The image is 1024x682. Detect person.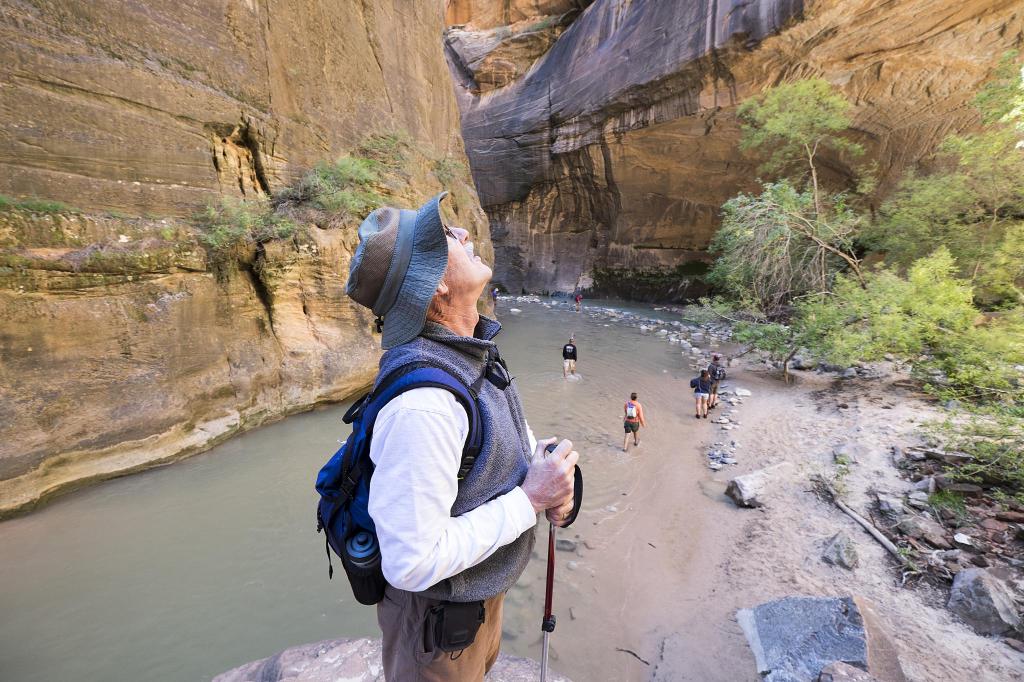
Detection: {"x1": 573, "y1": 292, "x2": 577, "y2": 308}.
